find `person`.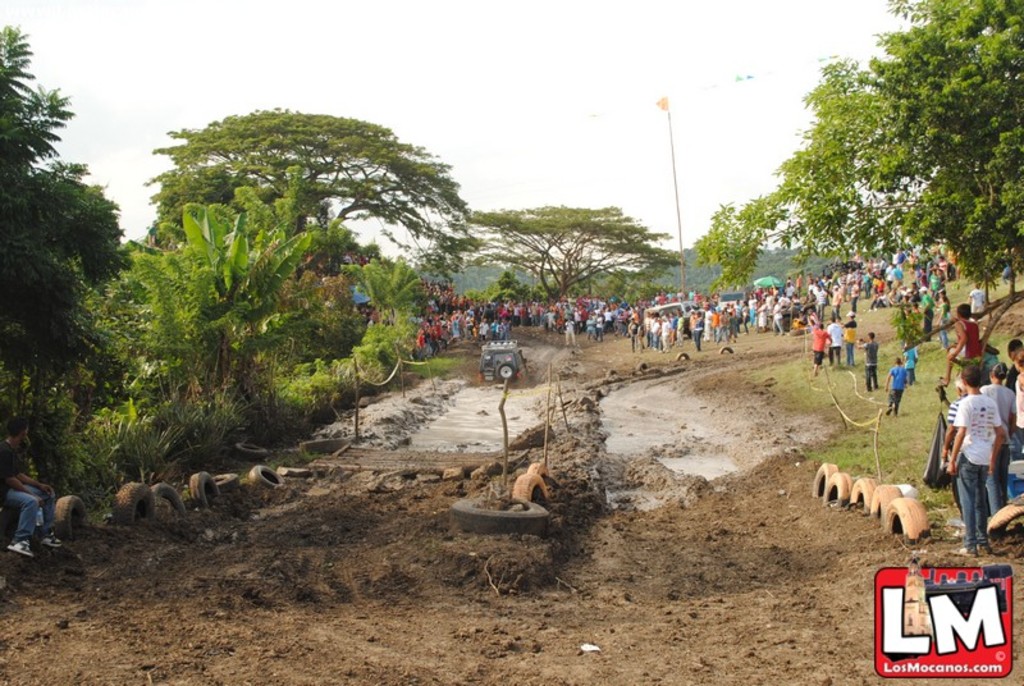
locate(855, 329, 876, 397).
